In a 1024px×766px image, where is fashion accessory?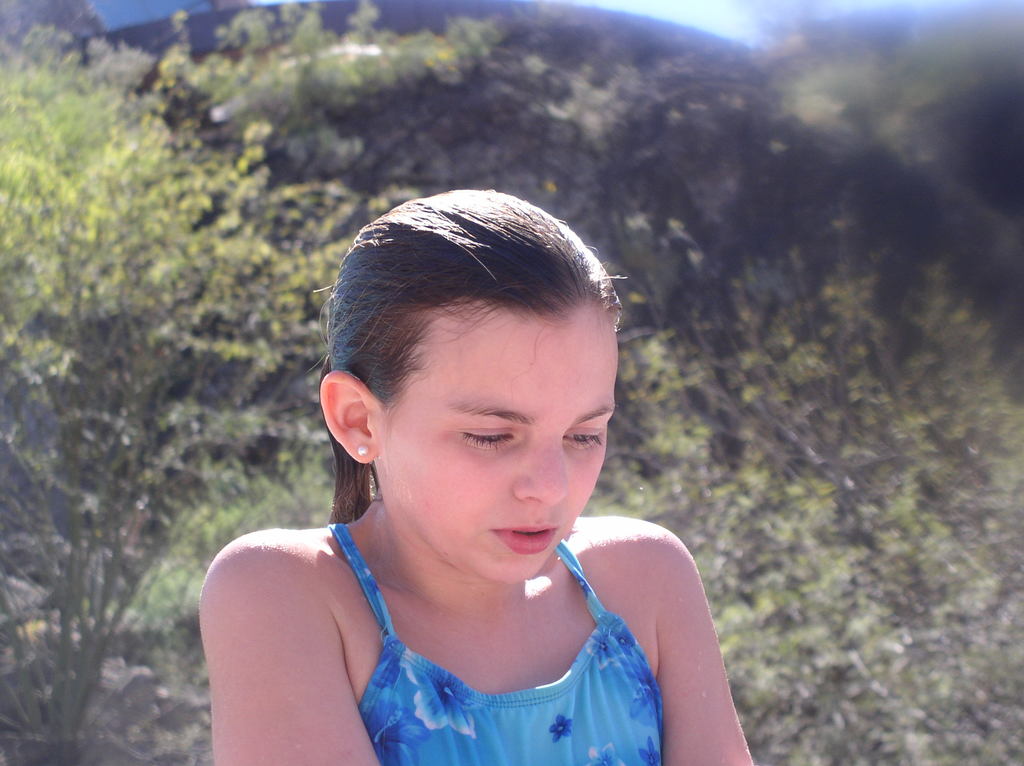
[x1=353, y1=443, x2=366, y2=457].
